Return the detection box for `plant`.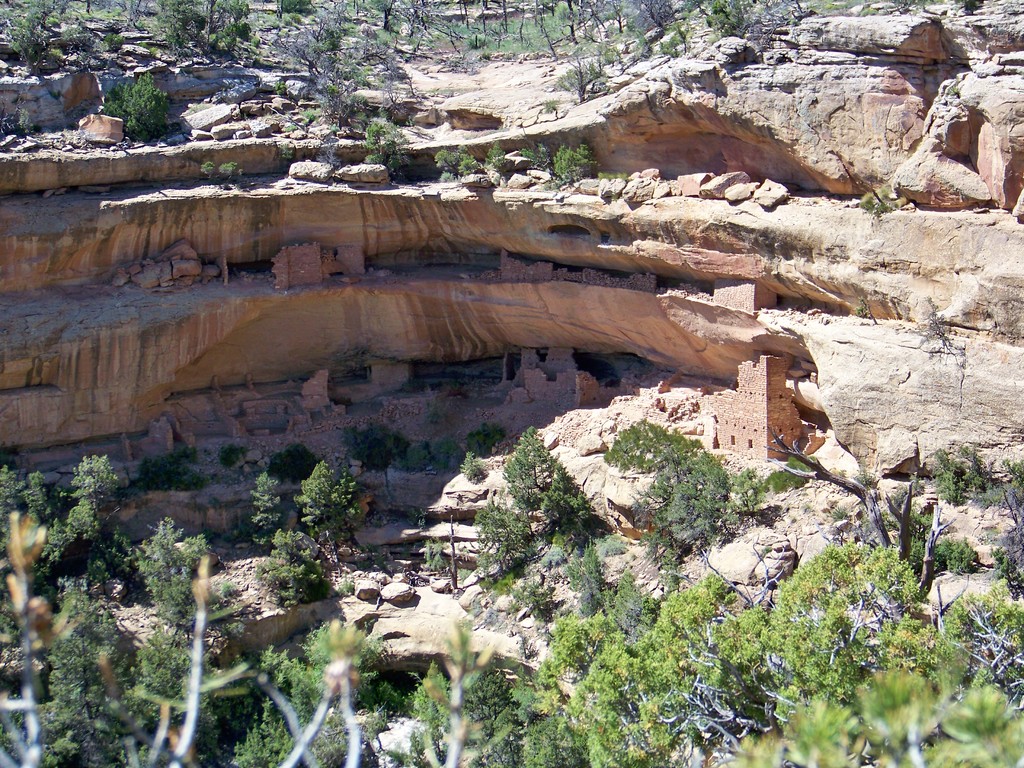
x1=459 y1=446 x2=493 y2=488.
